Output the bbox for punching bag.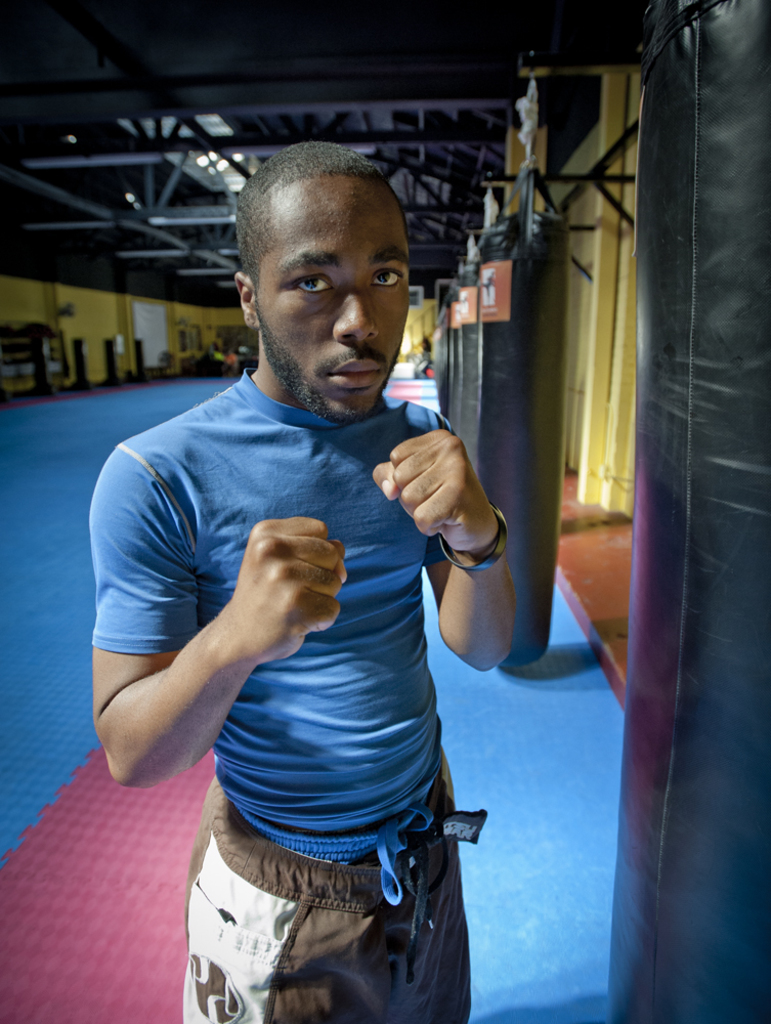
box=[606, 0, 770, 1023].
